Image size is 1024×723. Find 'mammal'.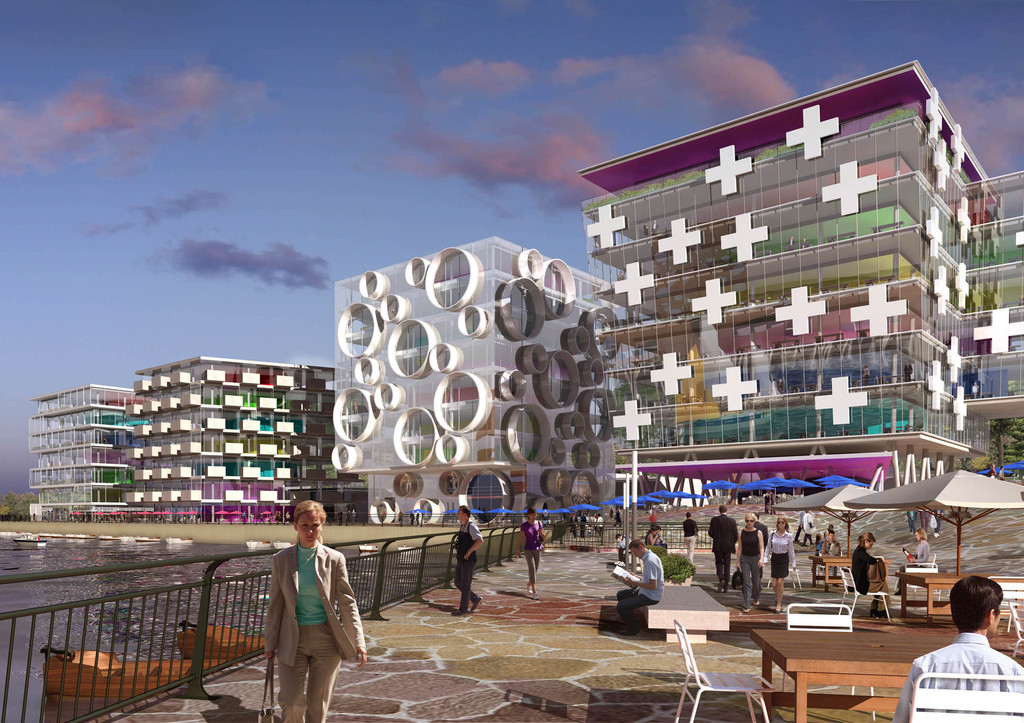
(769,516,799,614).
